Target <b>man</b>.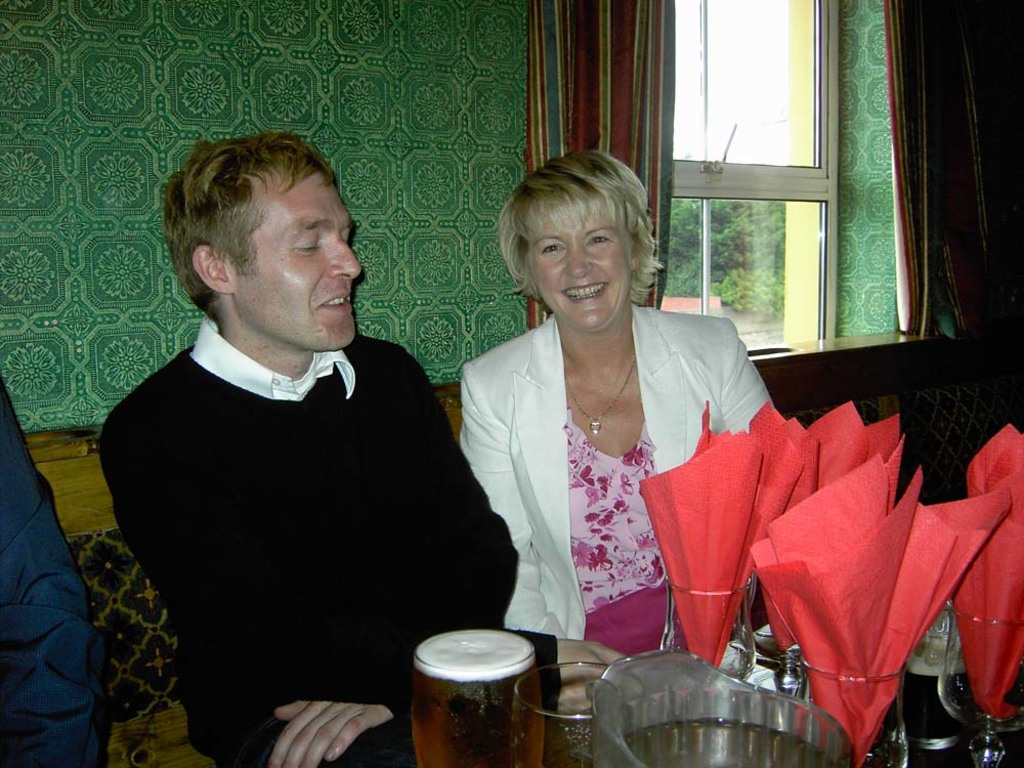
Target region: detection(79, 133, 516, 755).
